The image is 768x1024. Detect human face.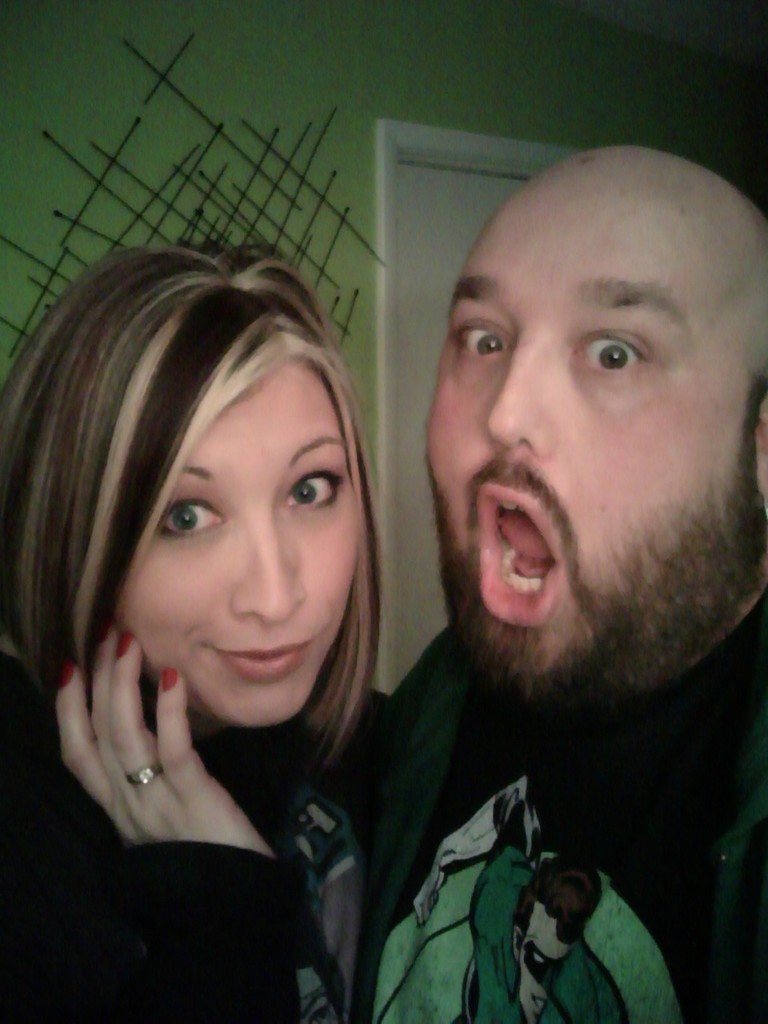
Detection: [424,210,760,702].
